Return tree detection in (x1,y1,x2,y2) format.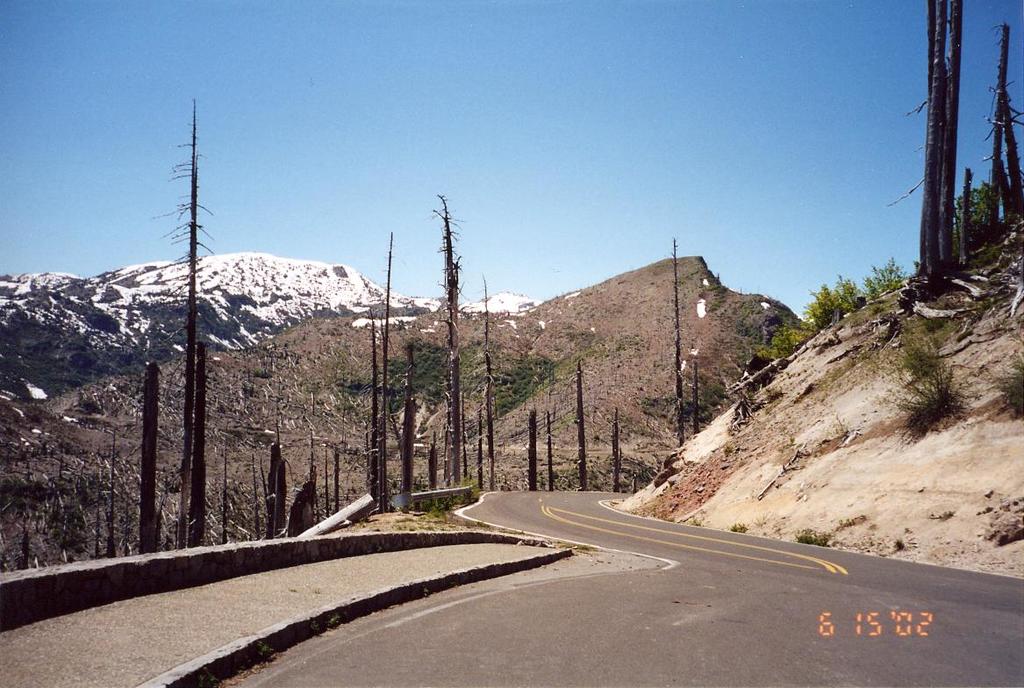
(110,427,116,557).
